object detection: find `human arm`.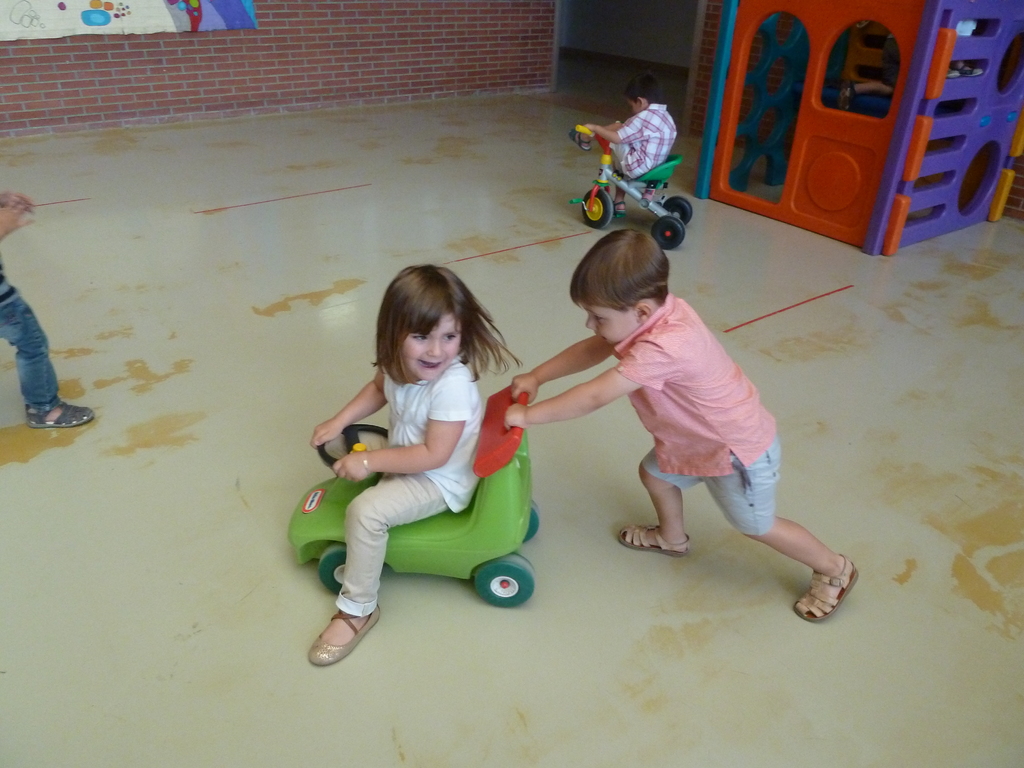
[left=309, top=364, right=394, bottom=447].
